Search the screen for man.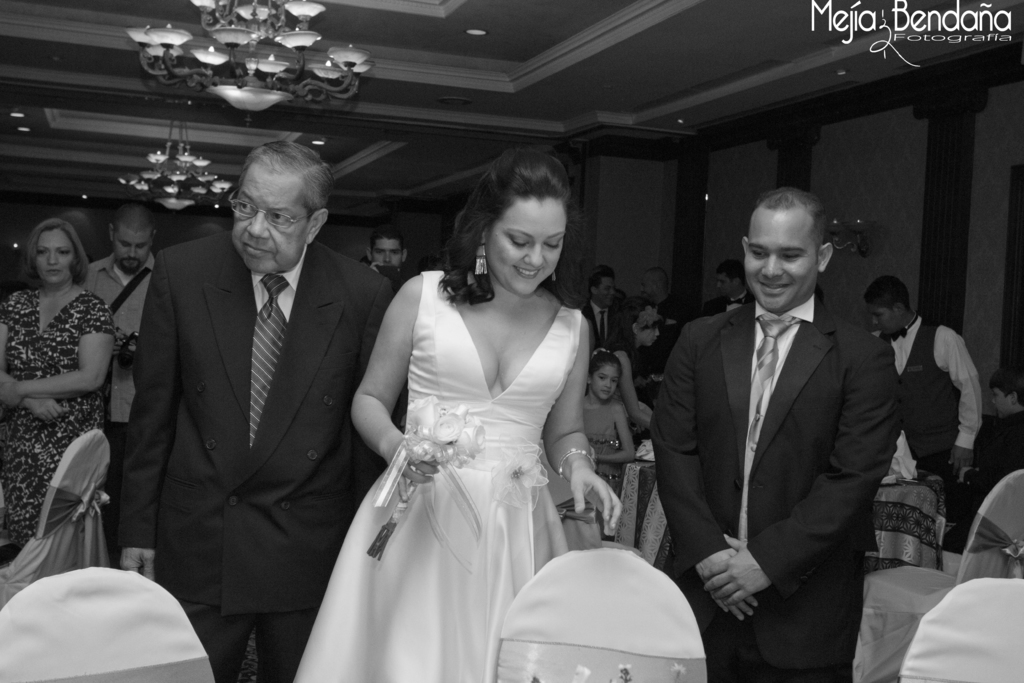
Found at <region>118, 134, 396, 682</region>.
